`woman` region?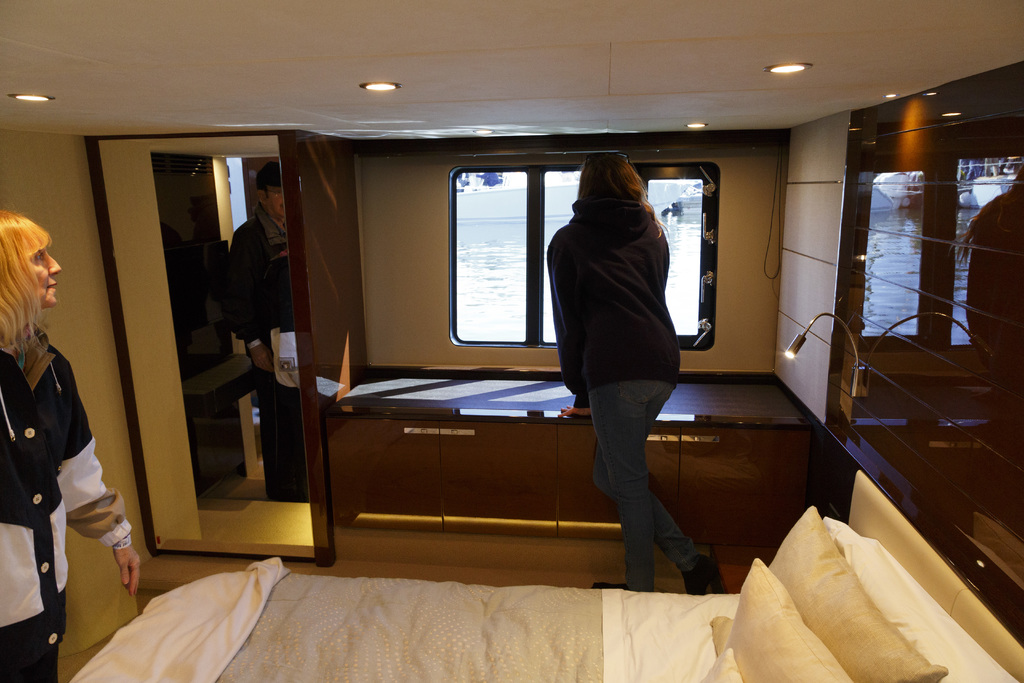
l=541, t=144, r=703, b=586
